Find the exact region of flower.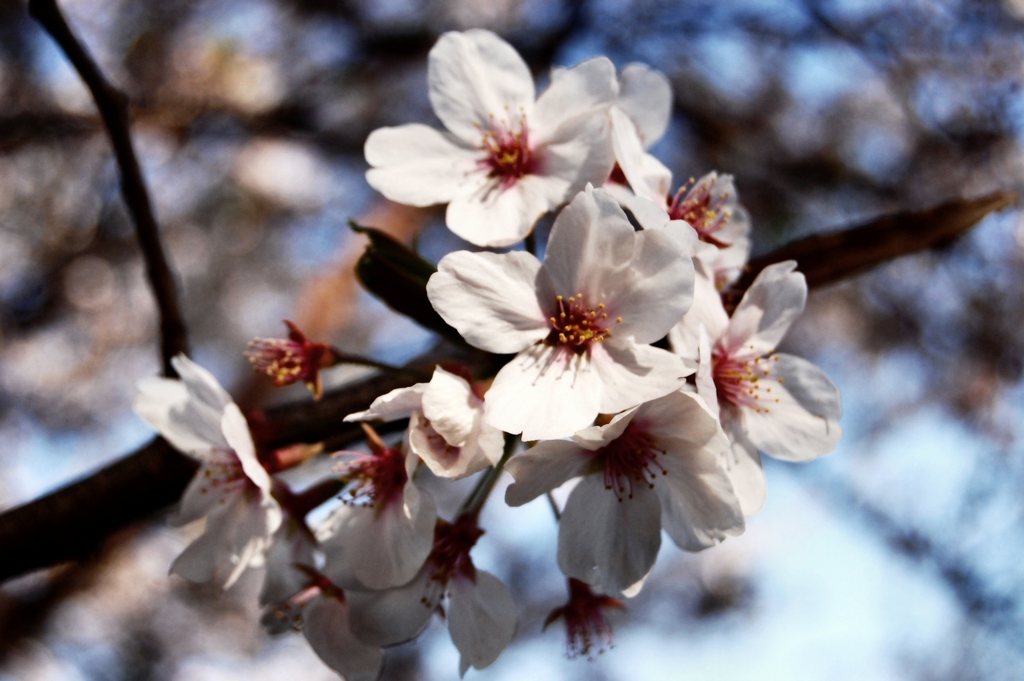
Exact region: l=503, t=389, r=743, b=609.
